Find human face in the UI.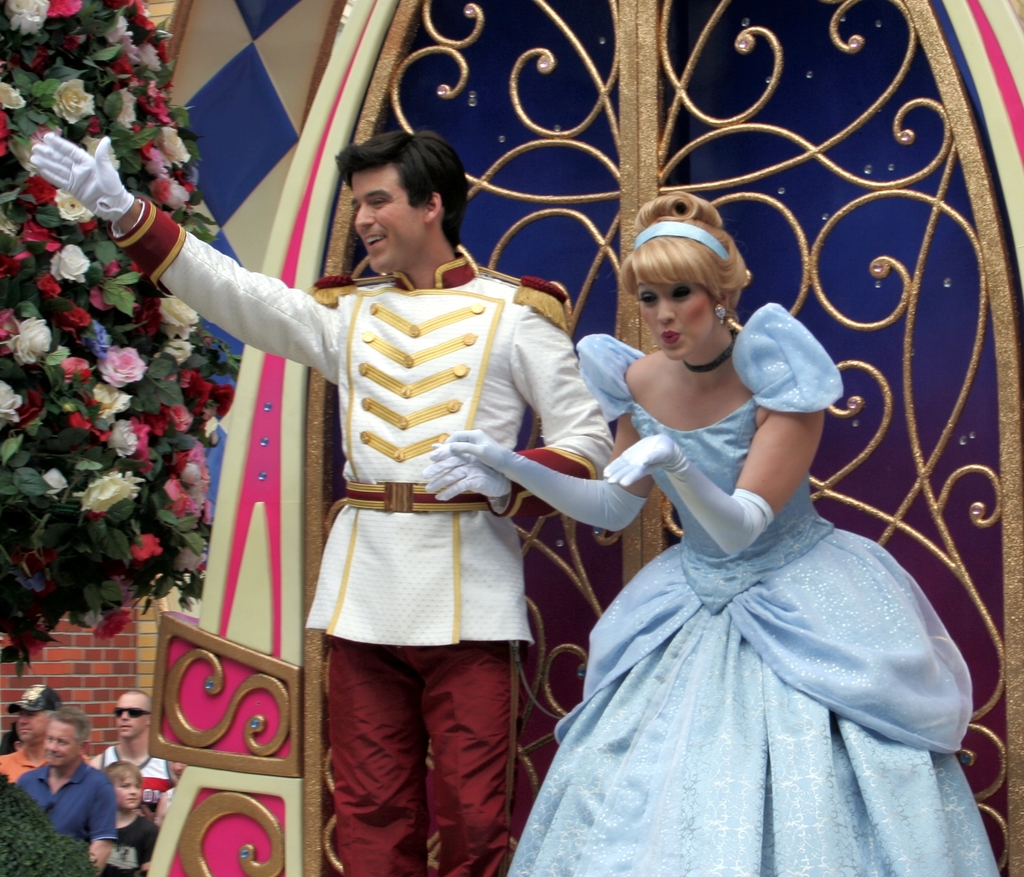
UI element at bbox(113, 692, 147, 740).
